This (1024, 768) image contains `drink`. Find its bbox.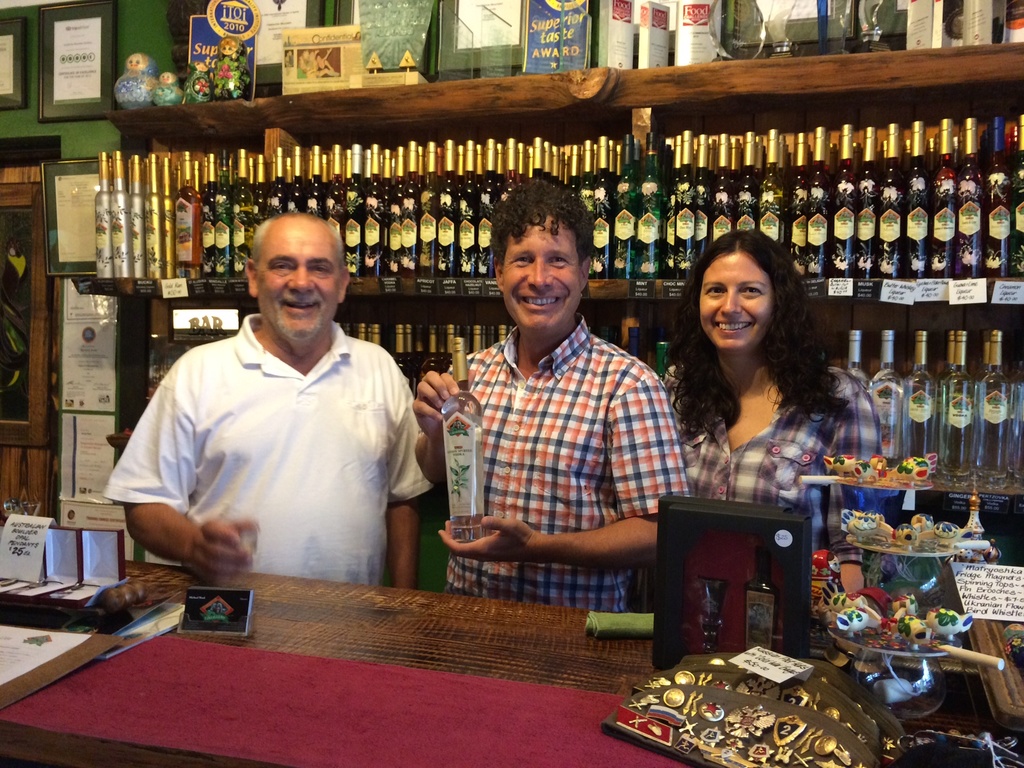
692, 175, 712, 262.
